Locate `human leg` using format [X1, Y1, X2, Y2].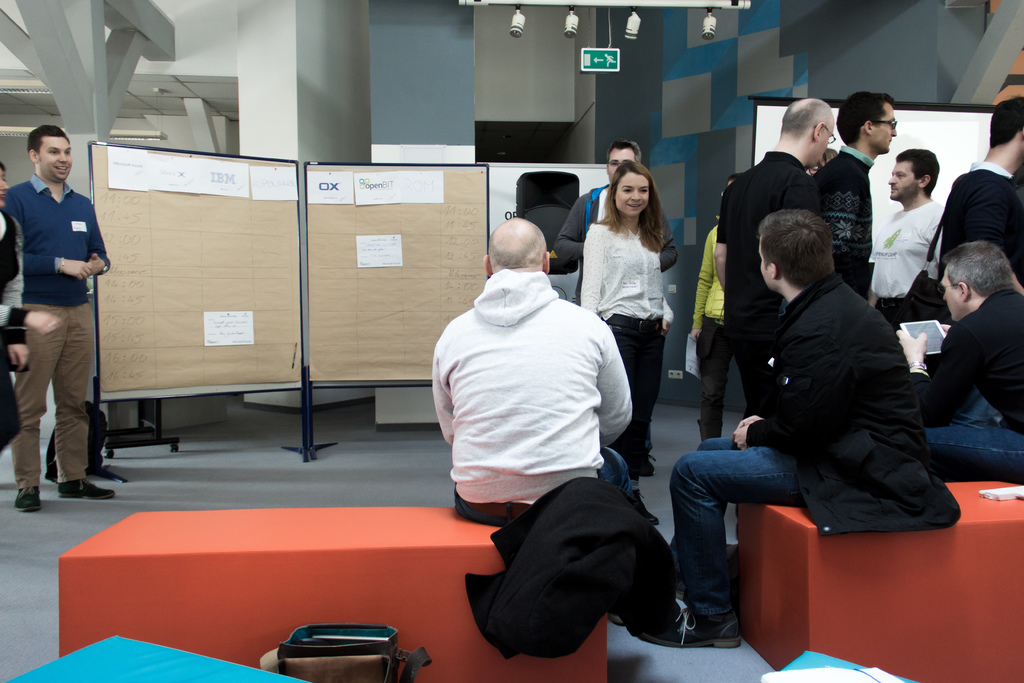
[678, 424, 783, 670].
